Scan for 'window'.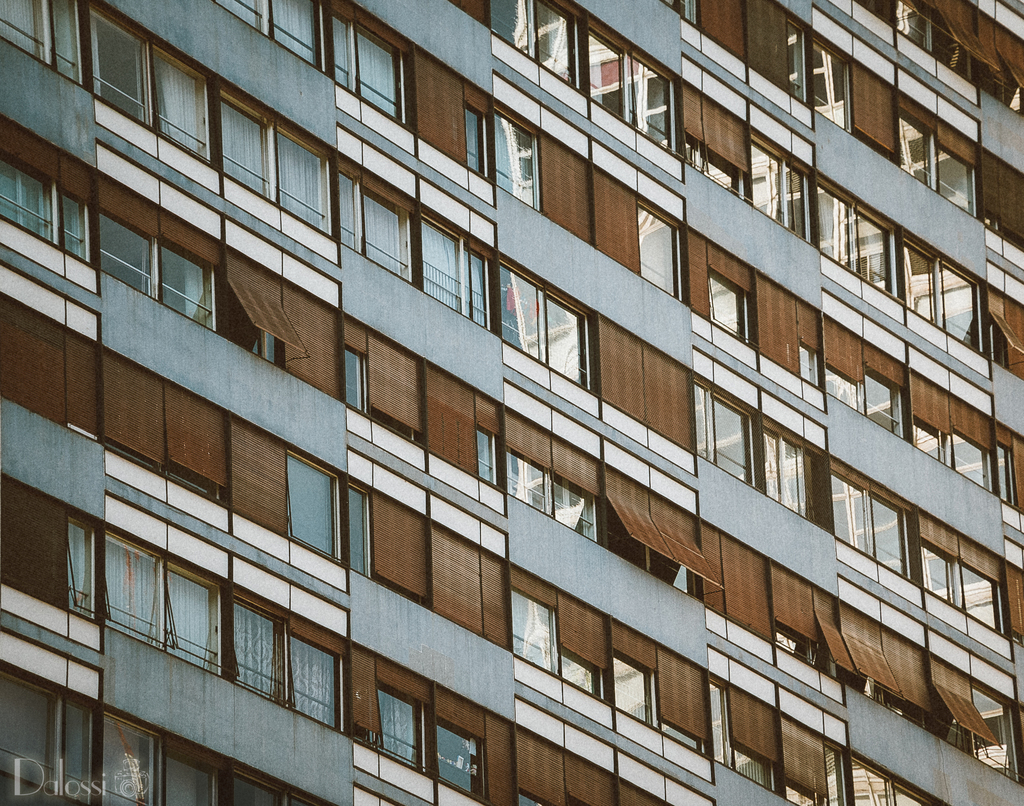
Scan result: 287/444/342/568.
